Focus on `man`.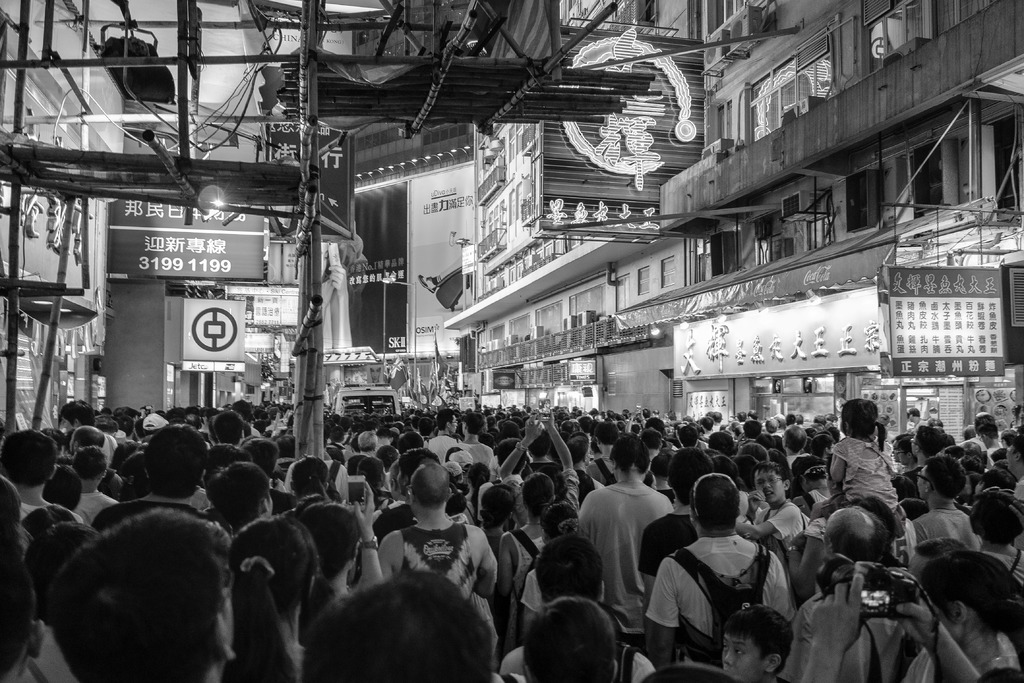
Focused at Rect(53, 393, 122, 468).
